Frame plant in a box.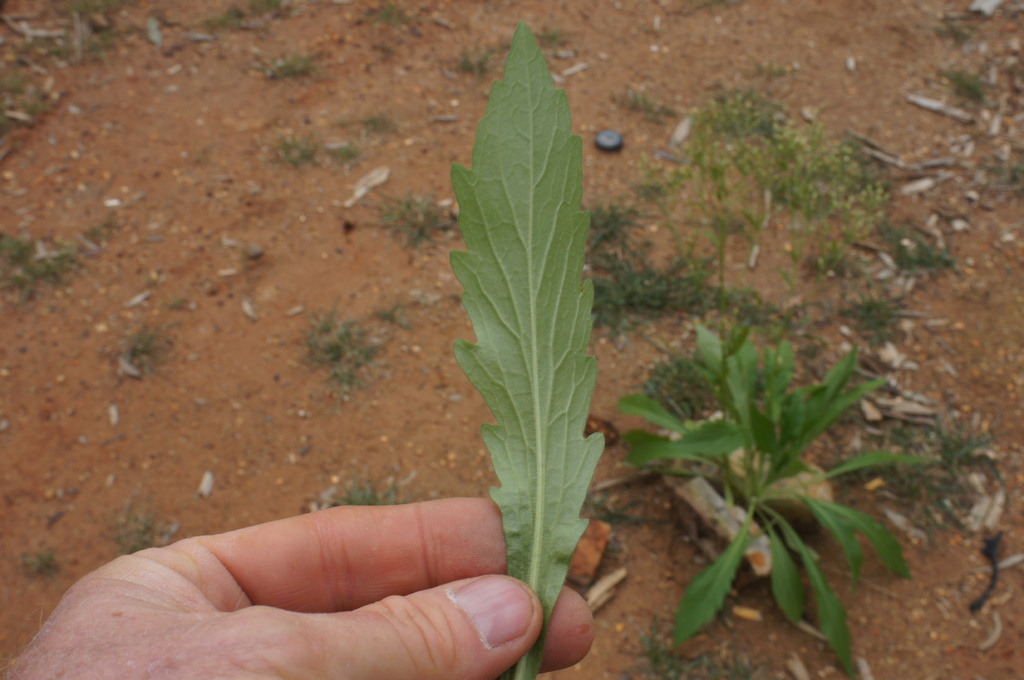
<region>275, 123, 320, 162</region>.
